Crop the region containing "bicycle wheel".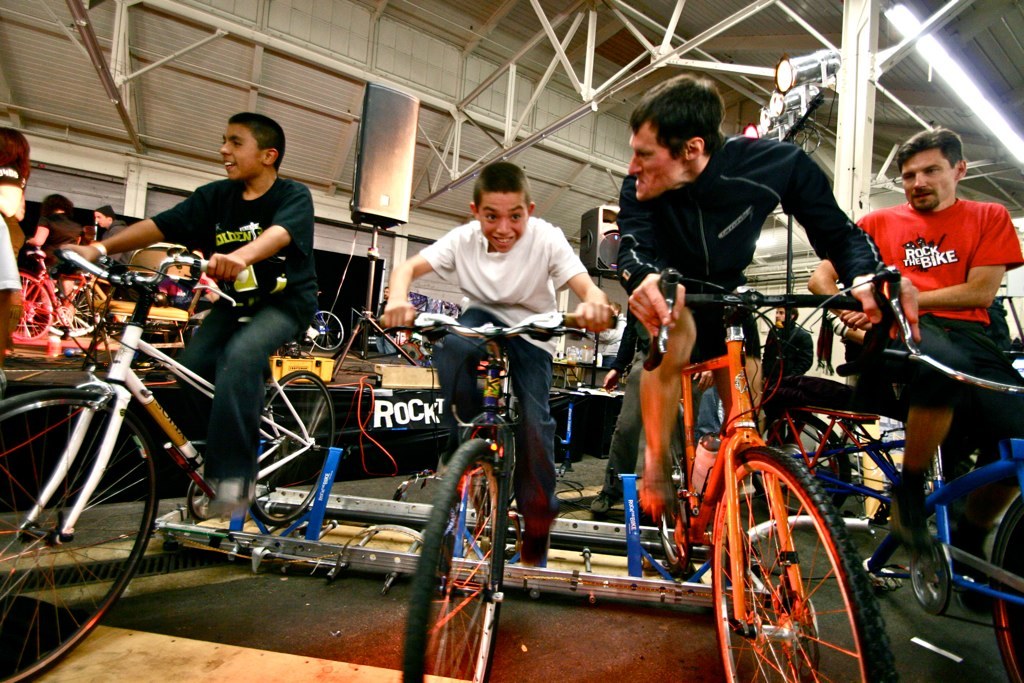
Crop region: {"left": 716, "top": 444, "right": 898, "bottom": 682}.
